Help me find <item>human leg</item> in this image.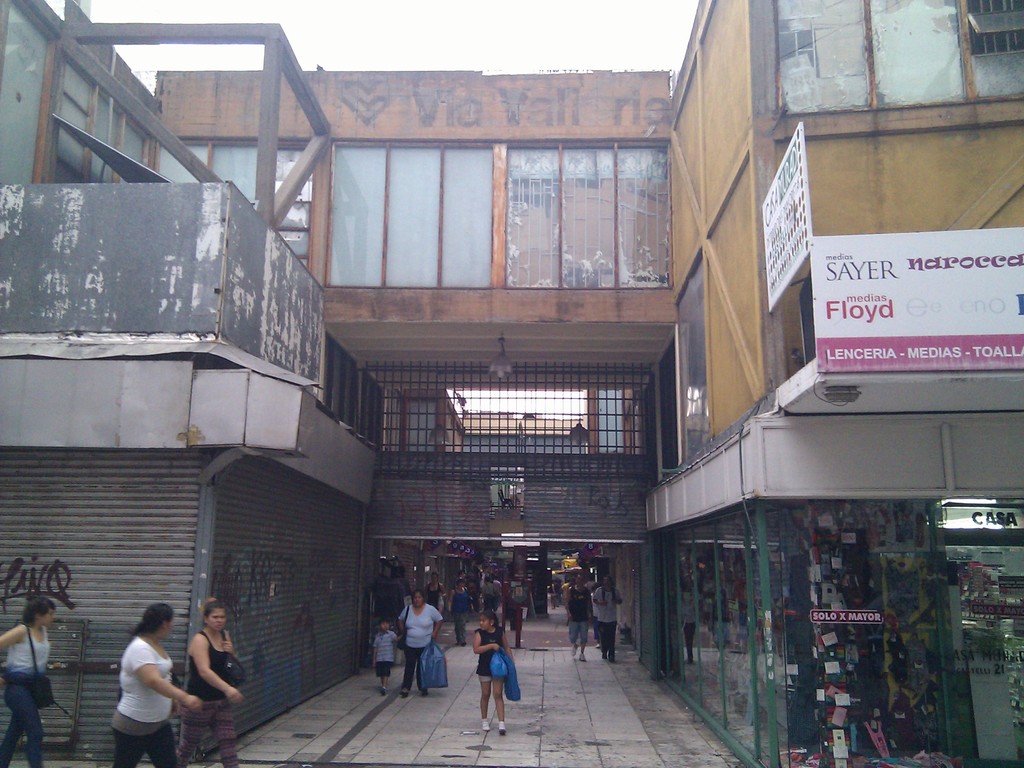
Found it: 493 678 508 737.
